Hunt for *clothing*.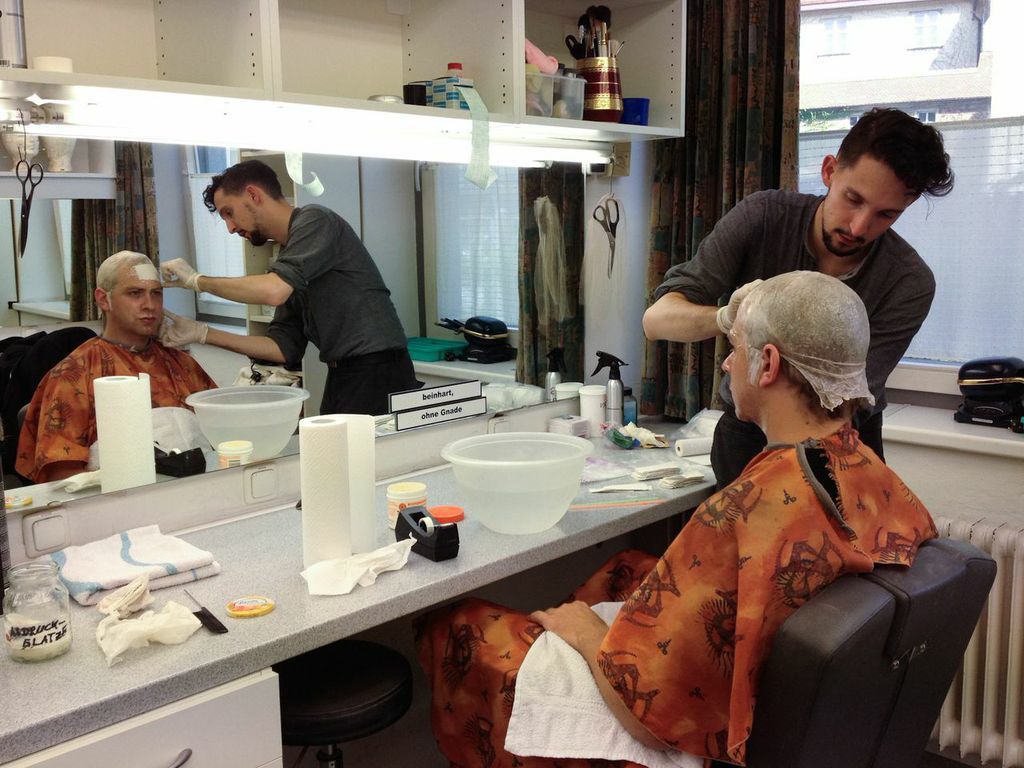
Hunted down at <box>659,178,927,500</box>.
